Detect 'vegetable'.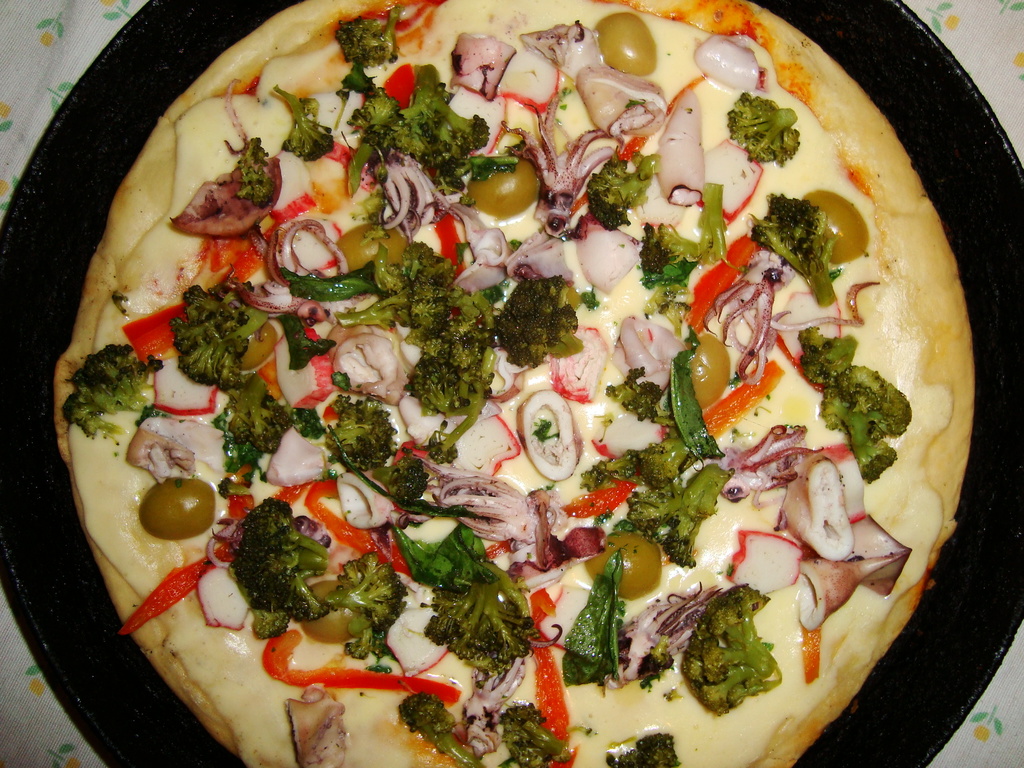
Detected at left=686, top=234, right=769, bottom=324.
